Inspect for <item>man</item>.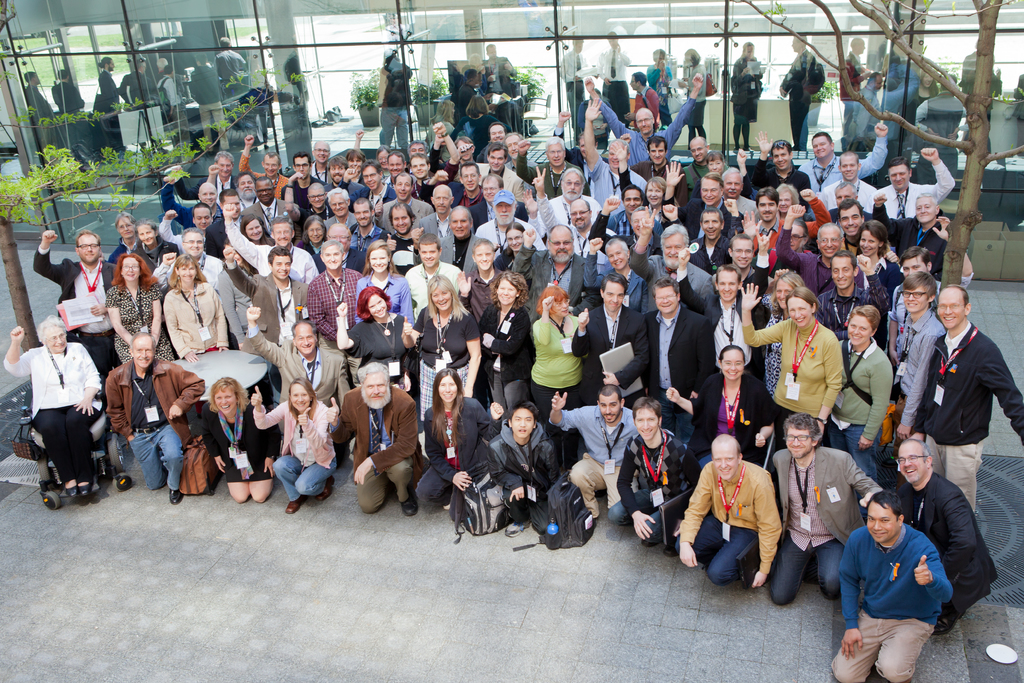
Inspection: bbox=(207, 188, 246, 261).
